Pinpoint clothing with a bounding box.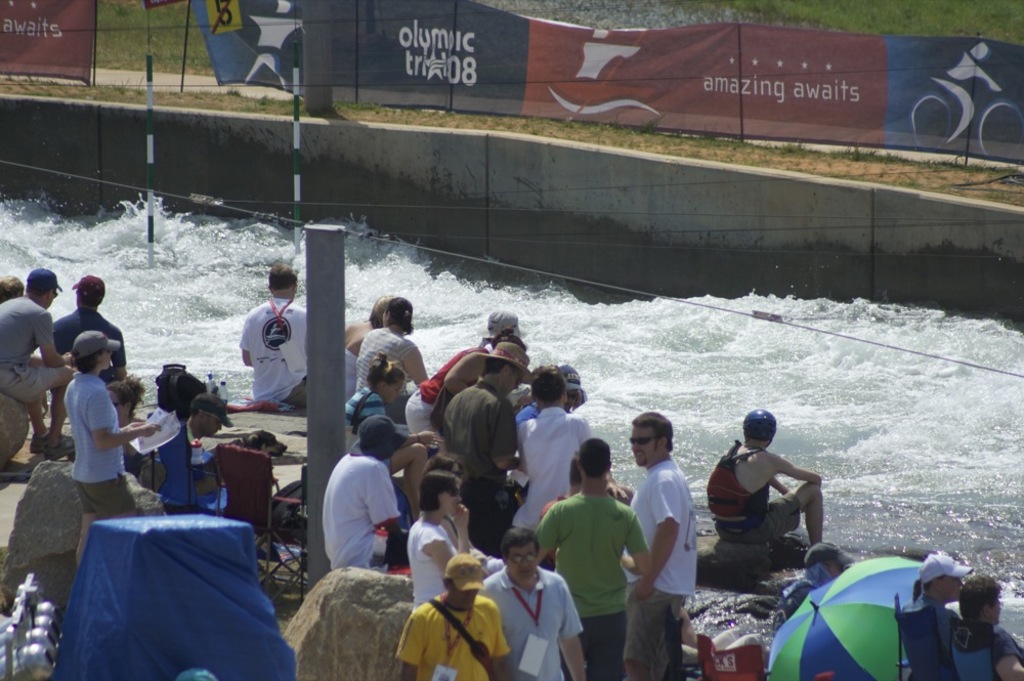
[237, 297, 313, 415].
